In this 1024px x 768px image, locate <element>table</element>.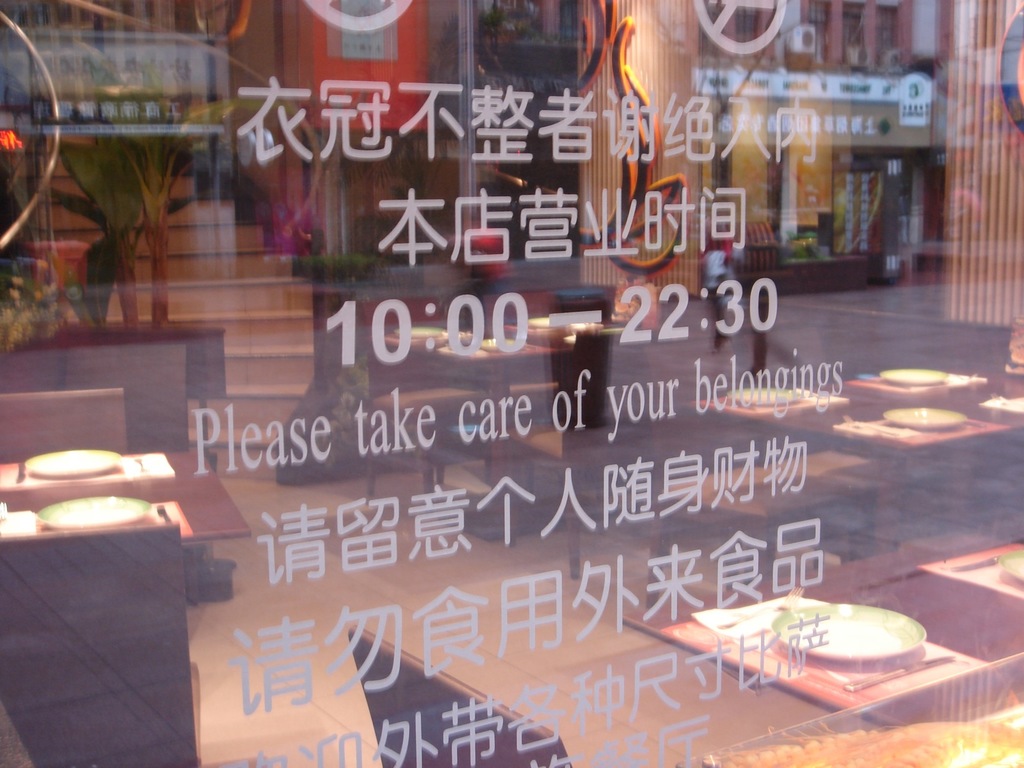
Bounding box: rect(697, 364, 1023, 549).
